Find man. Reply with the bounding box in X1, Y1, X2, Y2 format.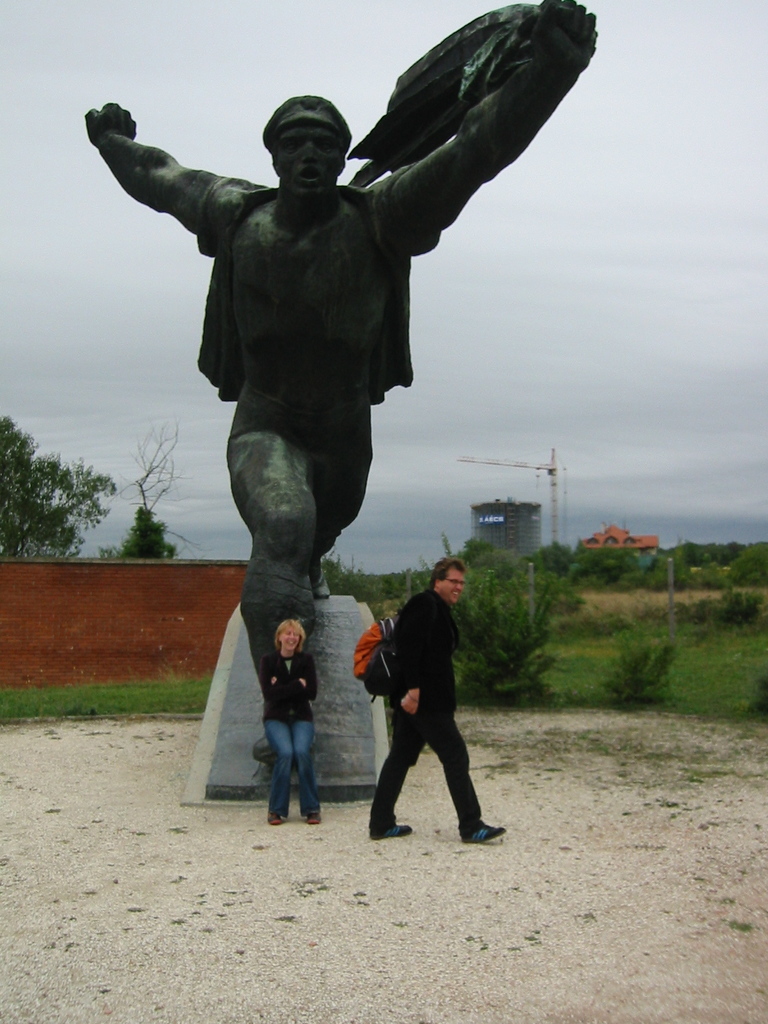
362, 556, 485, 842.
